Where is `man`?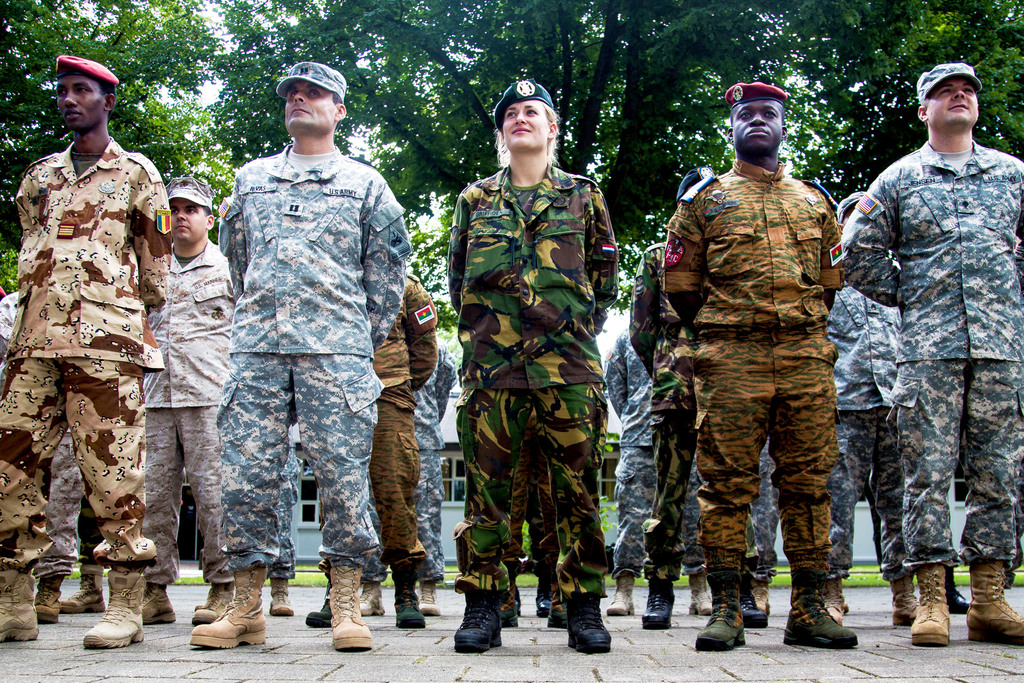
<box>200,70,400,655</box>.
